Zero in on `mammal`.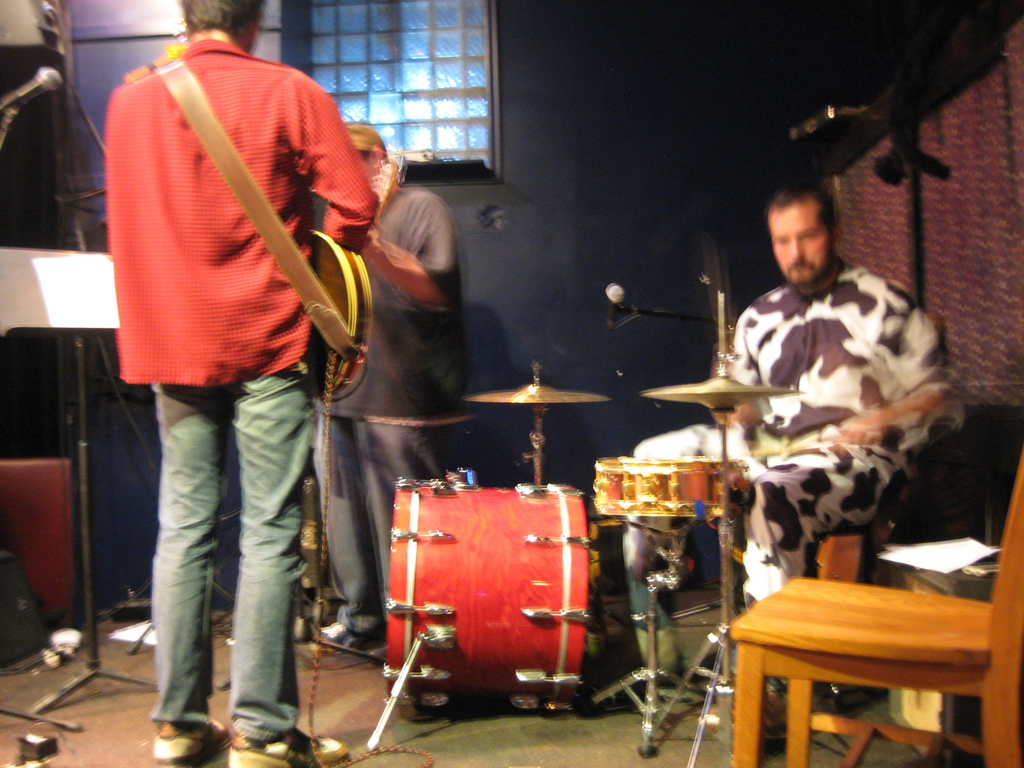
Zeroed in: left=586, top=182, right=966, bottom=716.
